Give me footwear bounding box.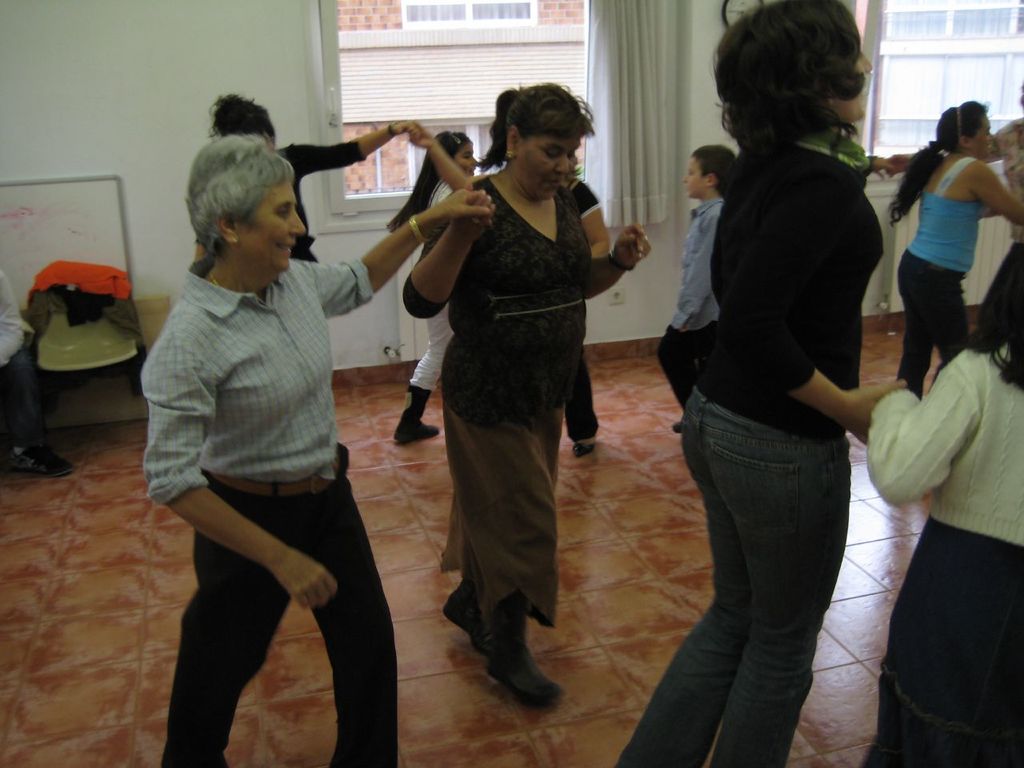
(x1=572, y1=434, x2=592, y2=453).
